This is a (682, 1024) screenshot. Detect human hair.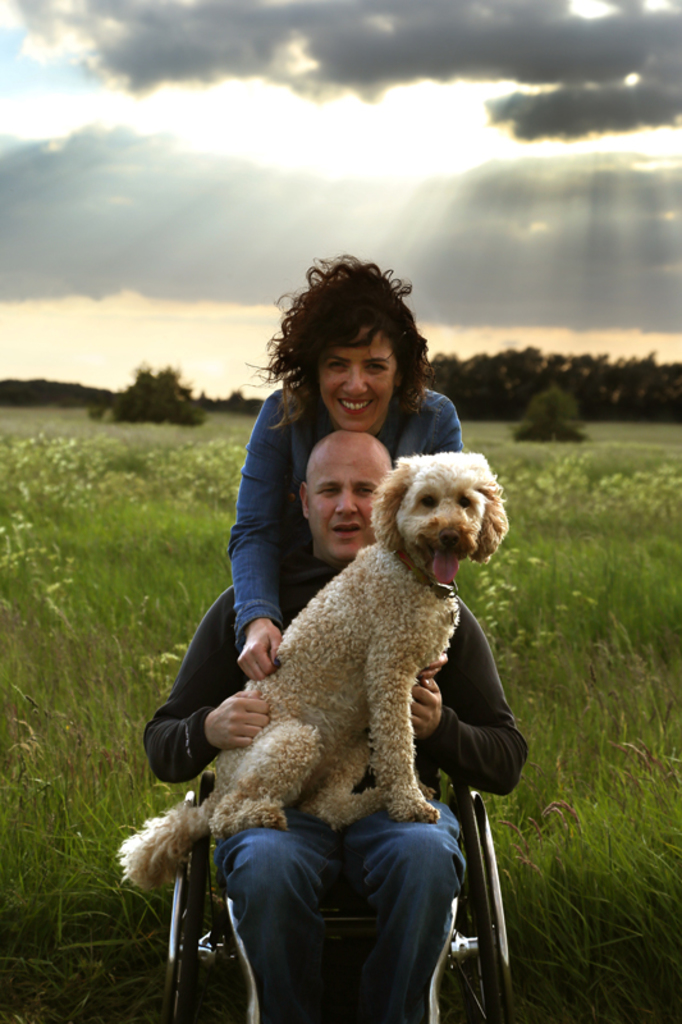
x1=250 y1=251 x2=438 y2=439.
